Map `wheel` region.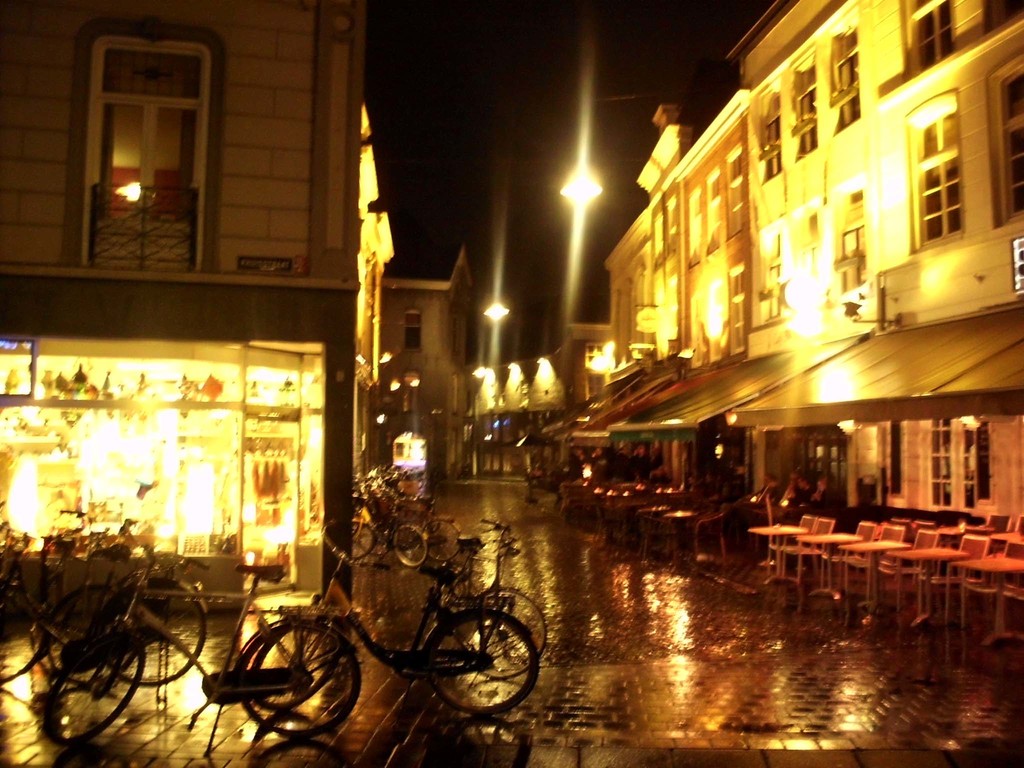
Mapped to [33,584,100,691].
